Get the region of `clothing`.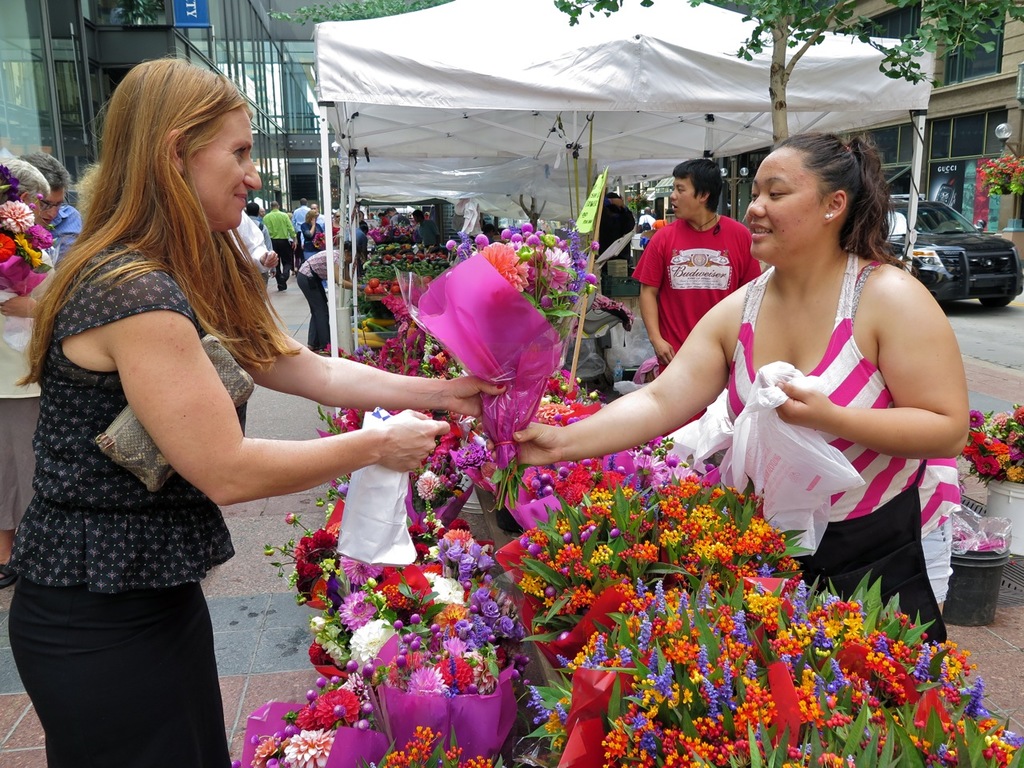
[left=414, top=218, right=440, bottom=250].
